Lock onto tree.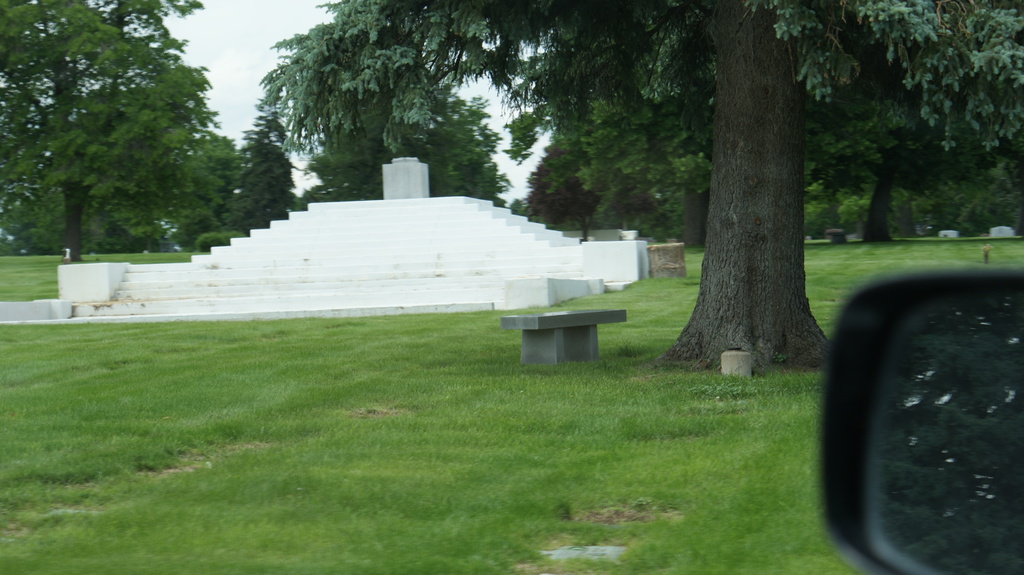
Locked: locate(299, 83, 516, 203).
